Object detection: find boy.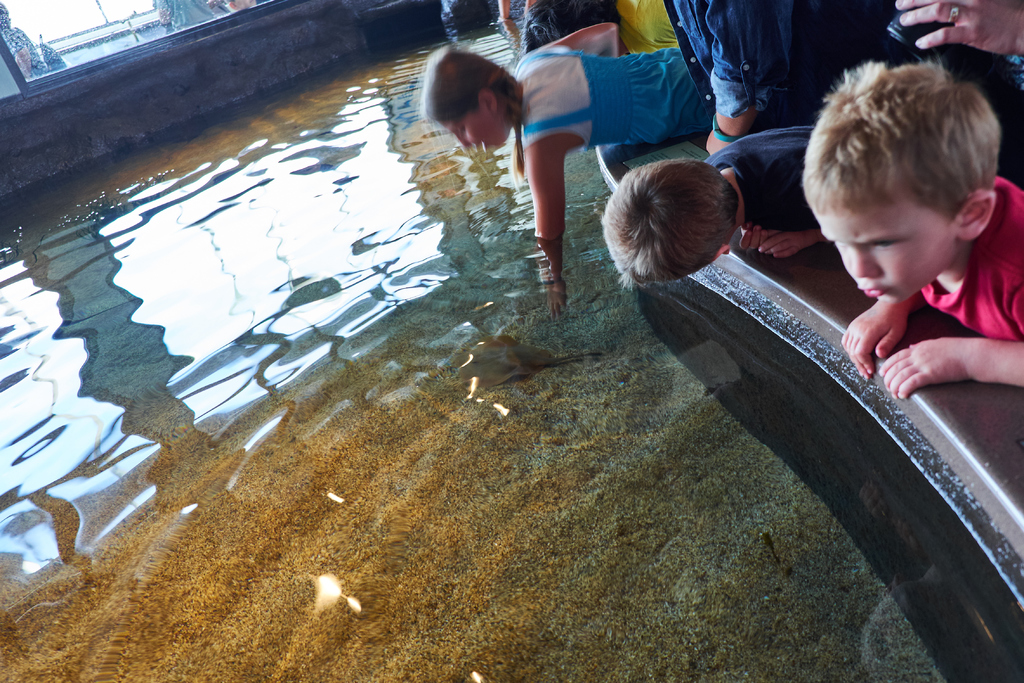
[594,128,829,294].
